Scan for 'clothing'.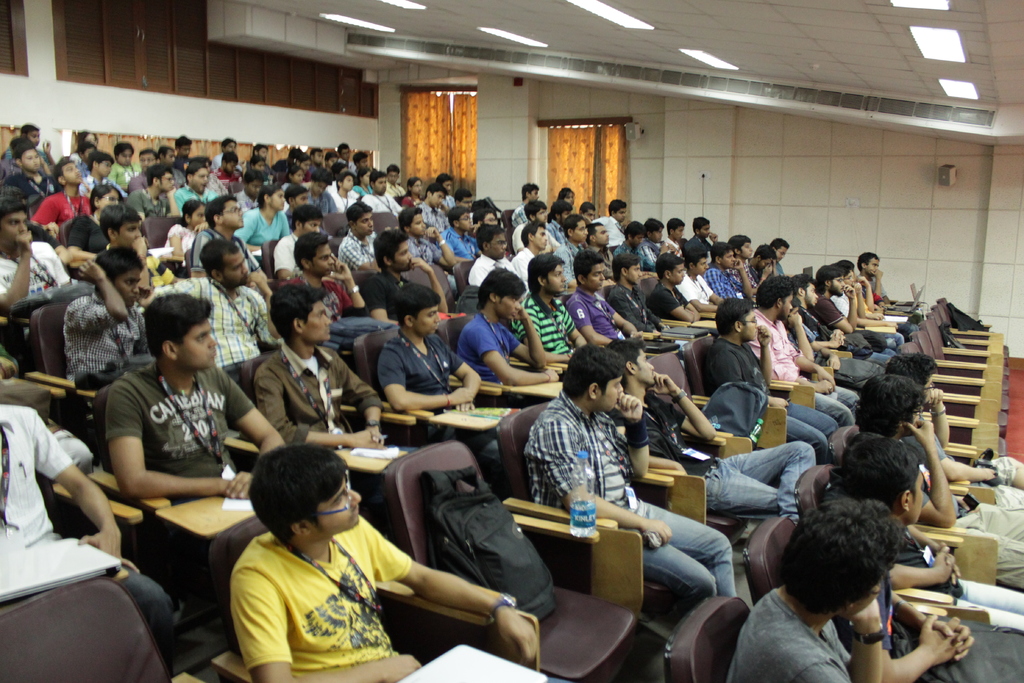
Scan result: {"x1": 513, "y1": 292, "x2": 569, "y2": 385}.
